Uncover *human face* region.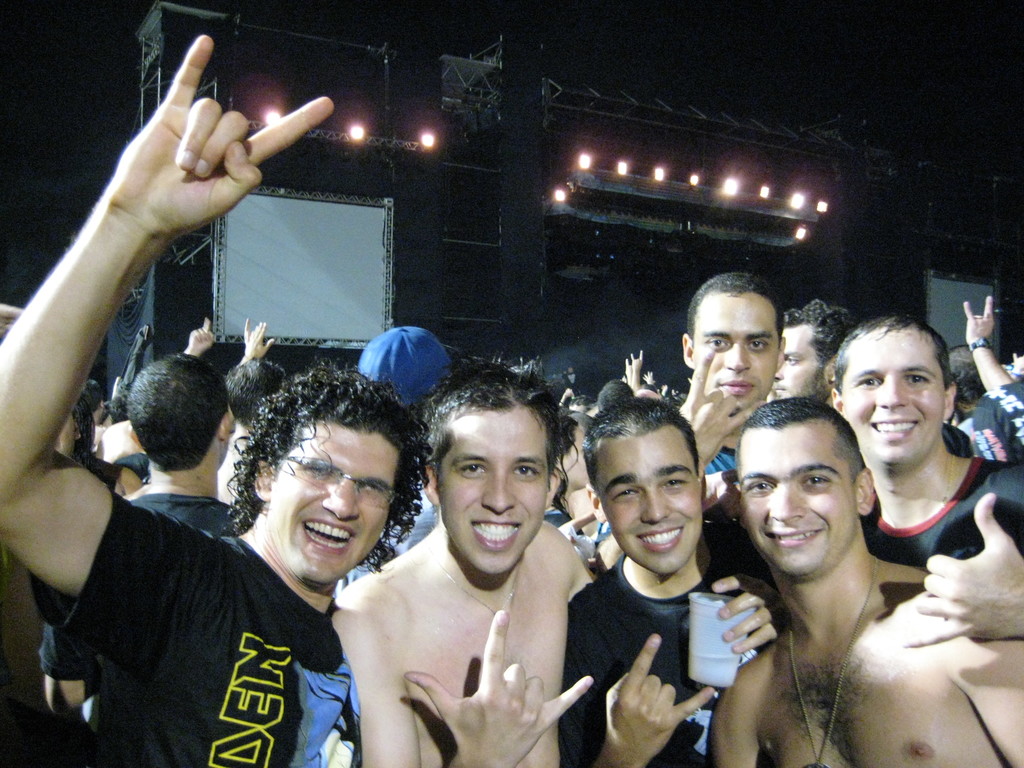
Uncovered: [x1=844, y1=331, x2=942, y2=465].
